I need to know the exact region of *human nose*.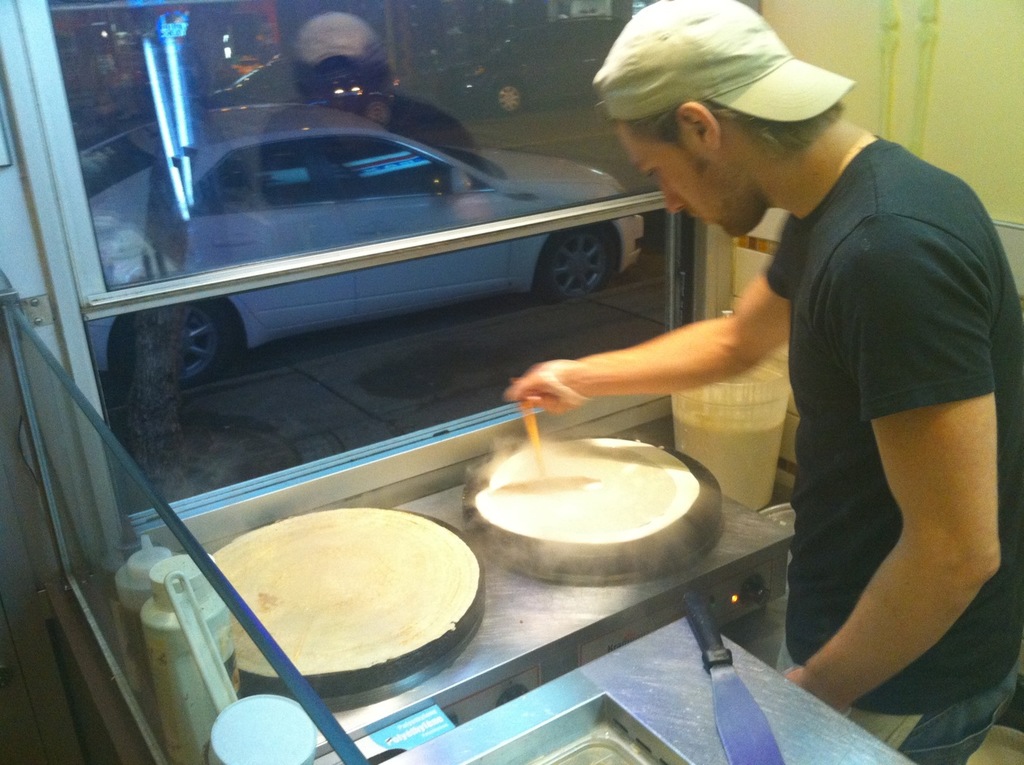
Region: (left=655, top=184, right=690, bottom=215).
